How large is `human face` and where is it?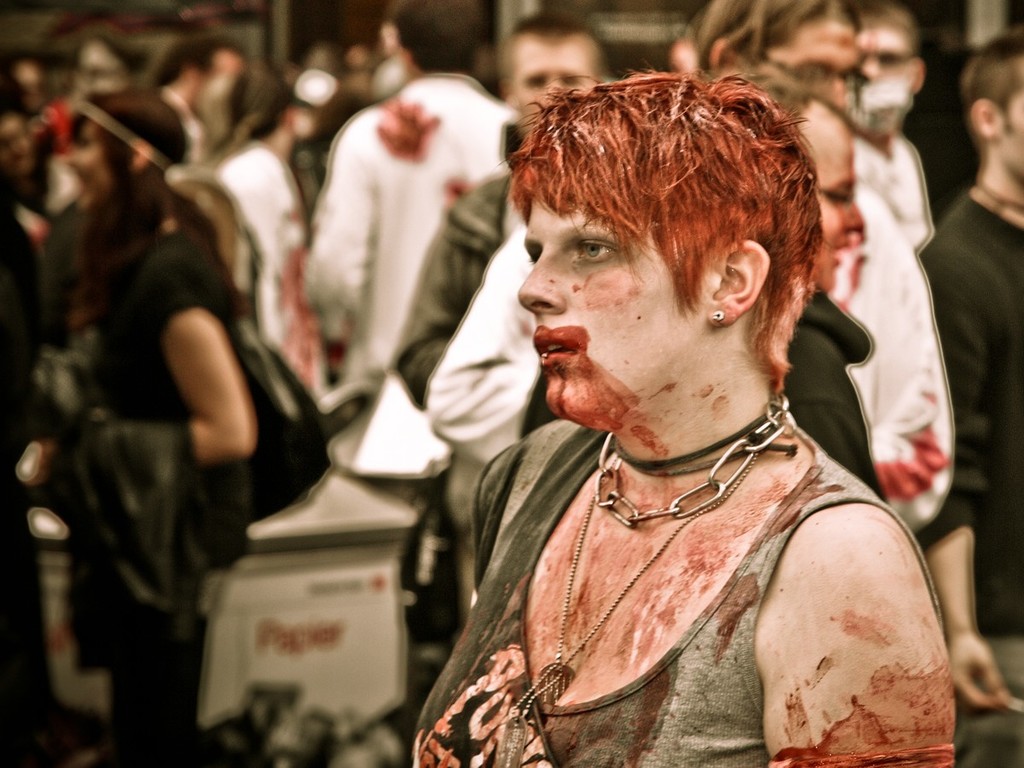
Bounding box: detection(757, 12, 853, 113).
